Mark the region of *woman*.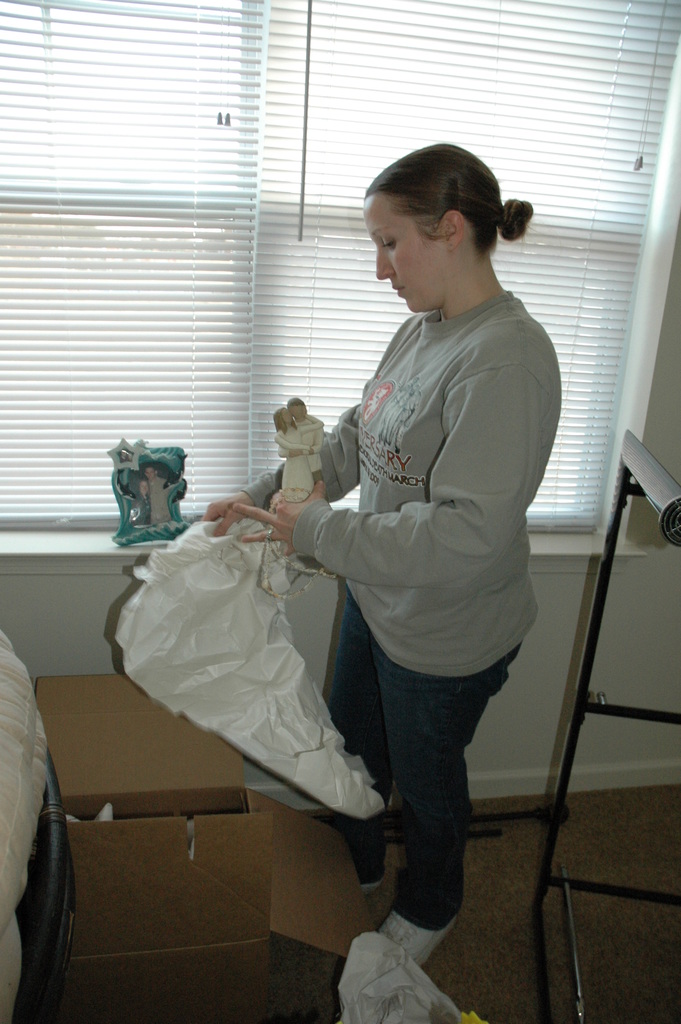
Region: x1=191 y1=145 x2=560 y2=980.
